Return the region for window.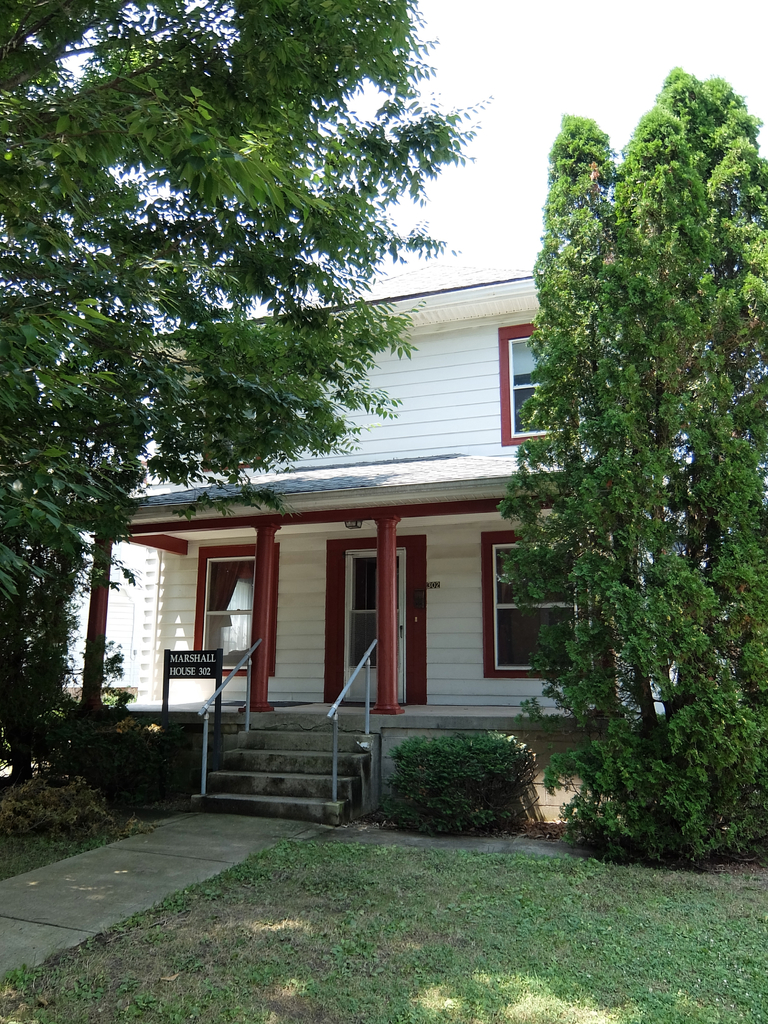
(497, 316, 567, 449).
